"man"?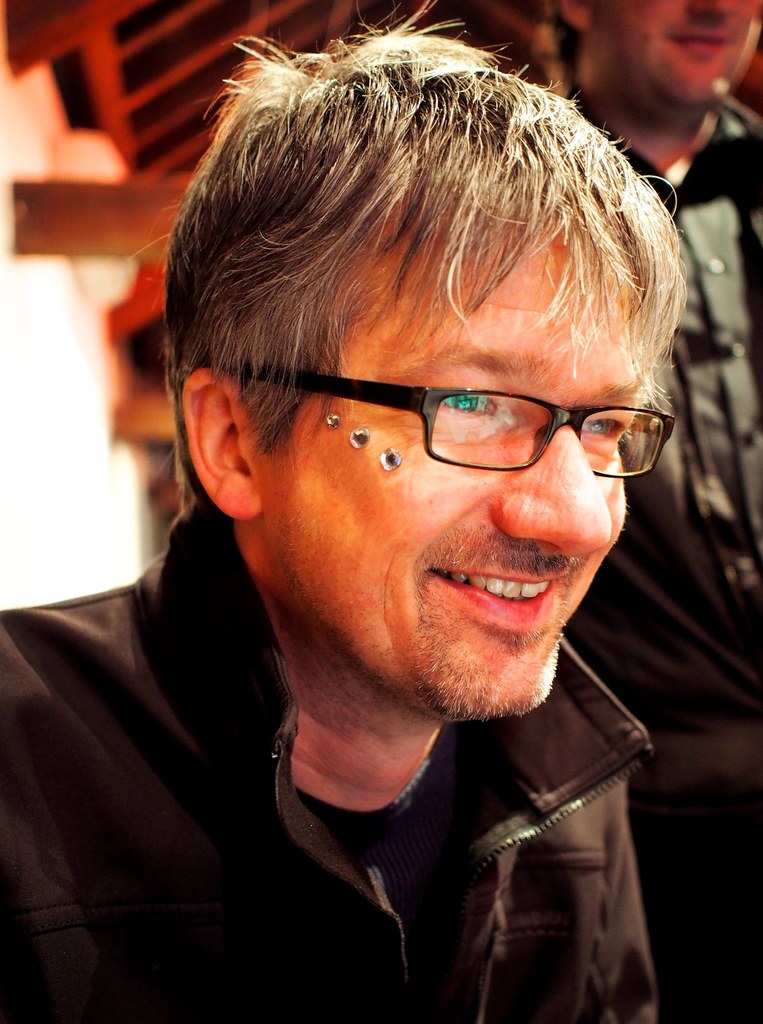
x1=23 y1=31 x2=762 y2=1008
